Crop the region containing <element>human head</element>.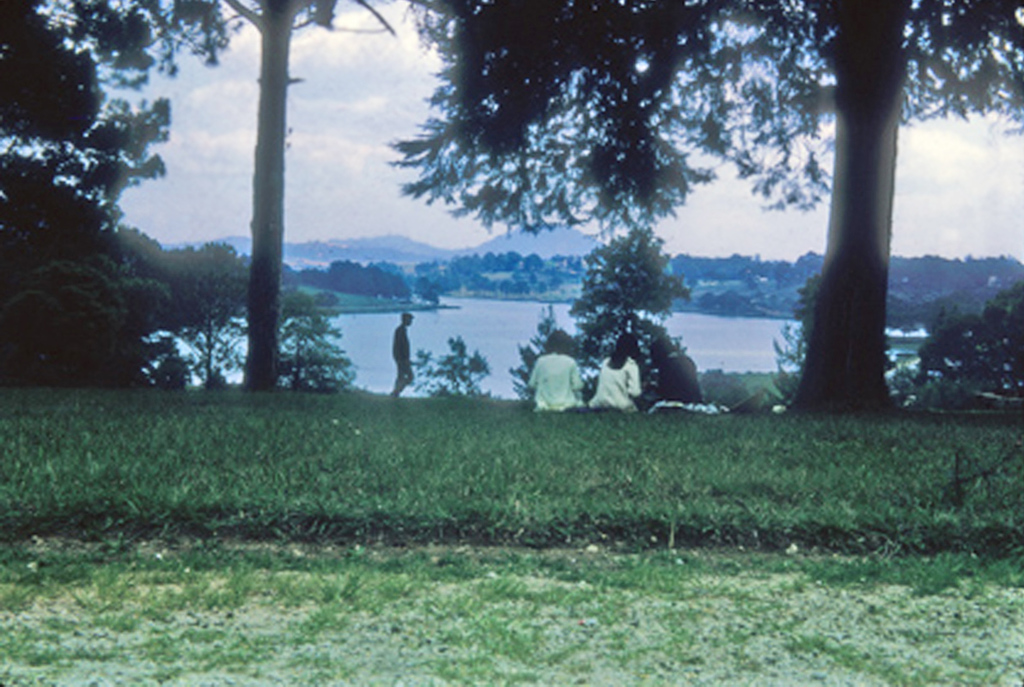
Crop region: [601, 332, 632, 364].
